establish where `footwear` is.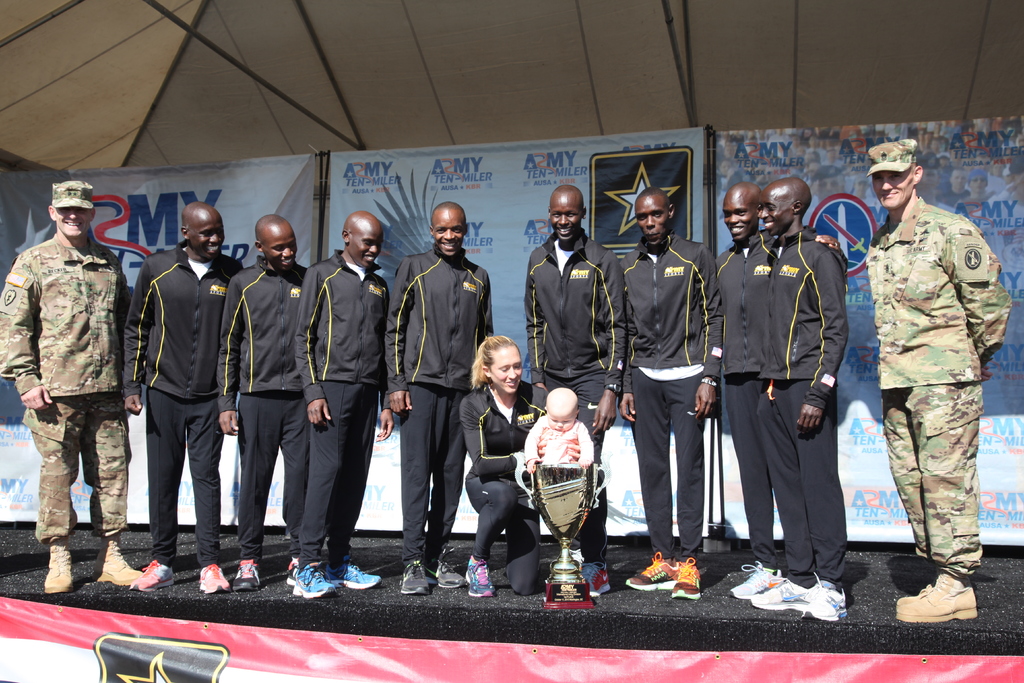
Established at bbox=[197, 562, 225, 592].
